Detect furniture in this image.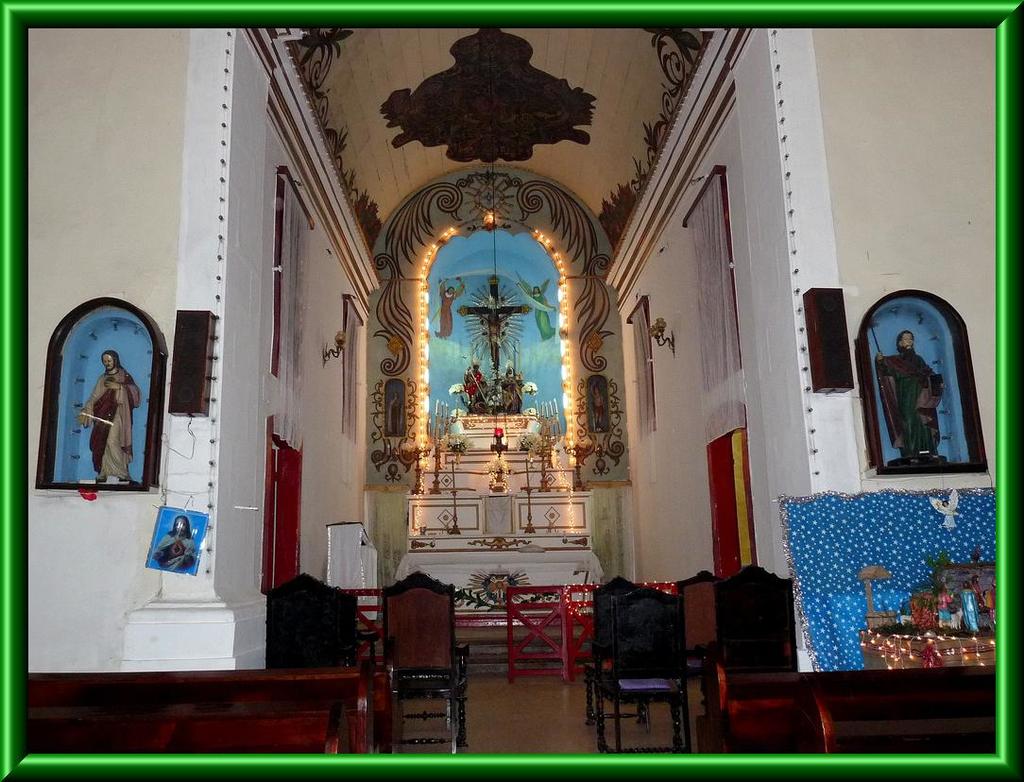
Detection: BBox(695, 661, 995, 753).
